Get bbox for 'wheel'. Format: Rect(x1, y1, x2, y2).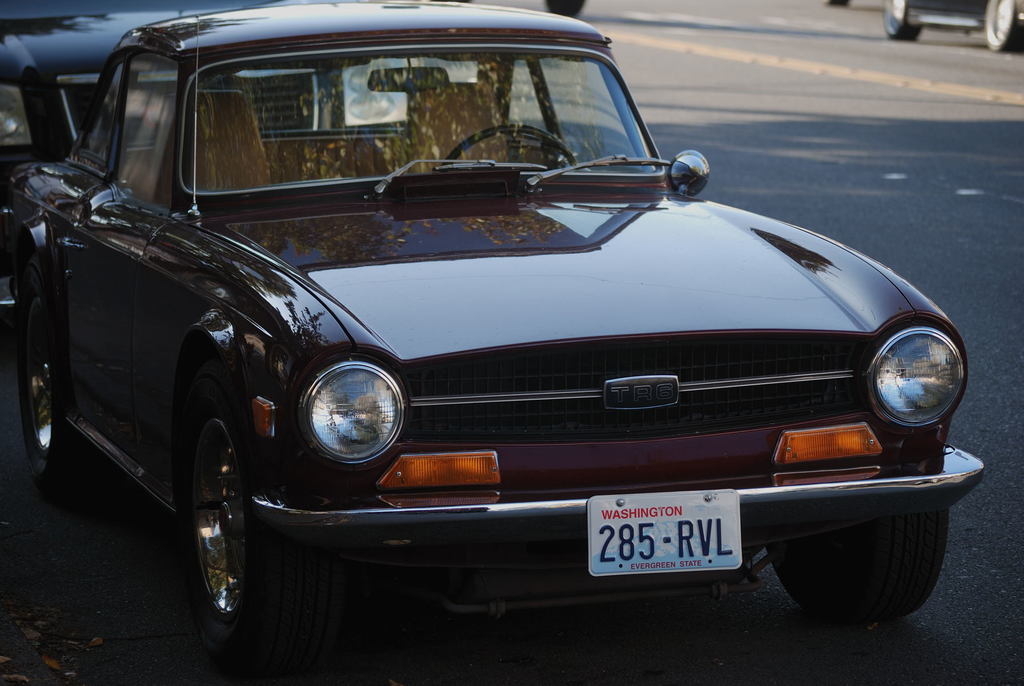
Rect(17, 256, 99, 502).
